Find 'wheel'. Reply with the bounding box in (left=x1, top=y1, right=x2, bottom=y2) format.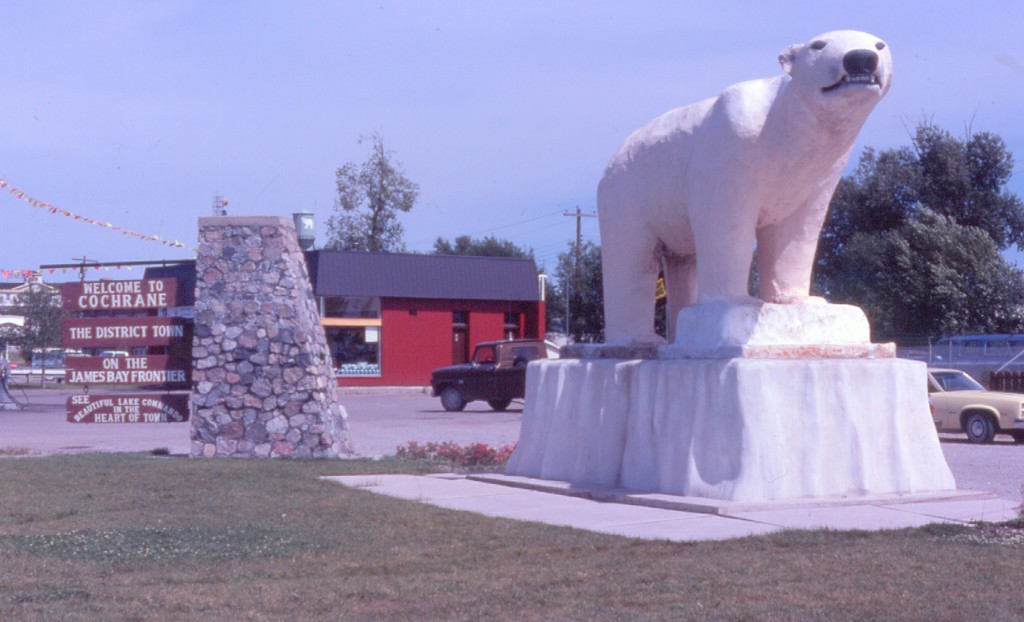
(left=437, top=381, right=470, bottom=409).
